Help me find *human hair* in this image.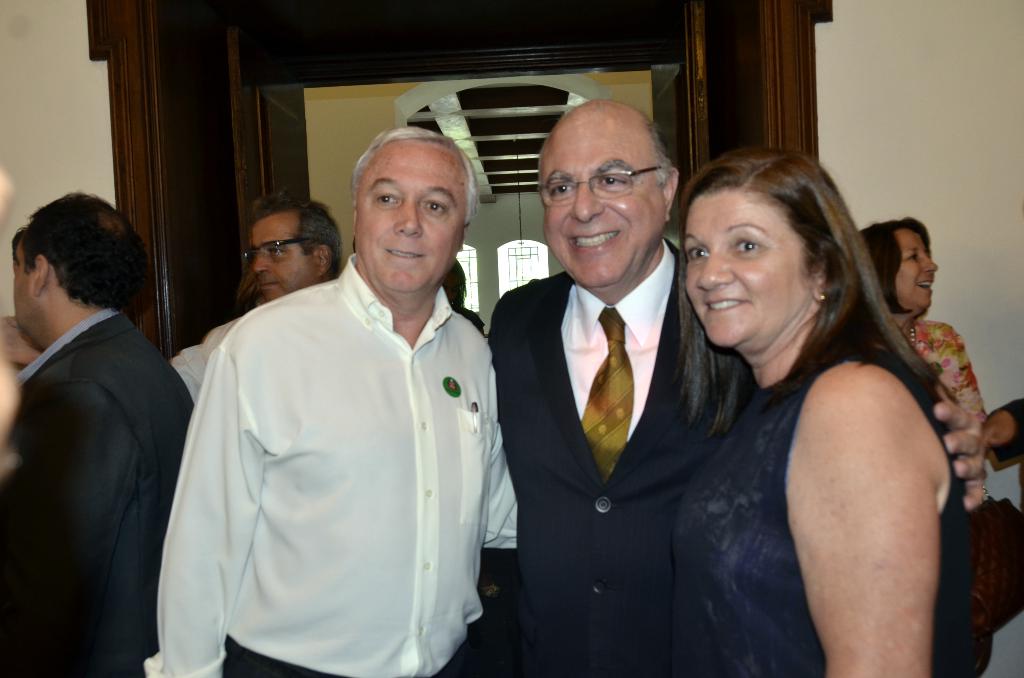
Found it: x1=353, y1=124, x2=479, y2=218.
